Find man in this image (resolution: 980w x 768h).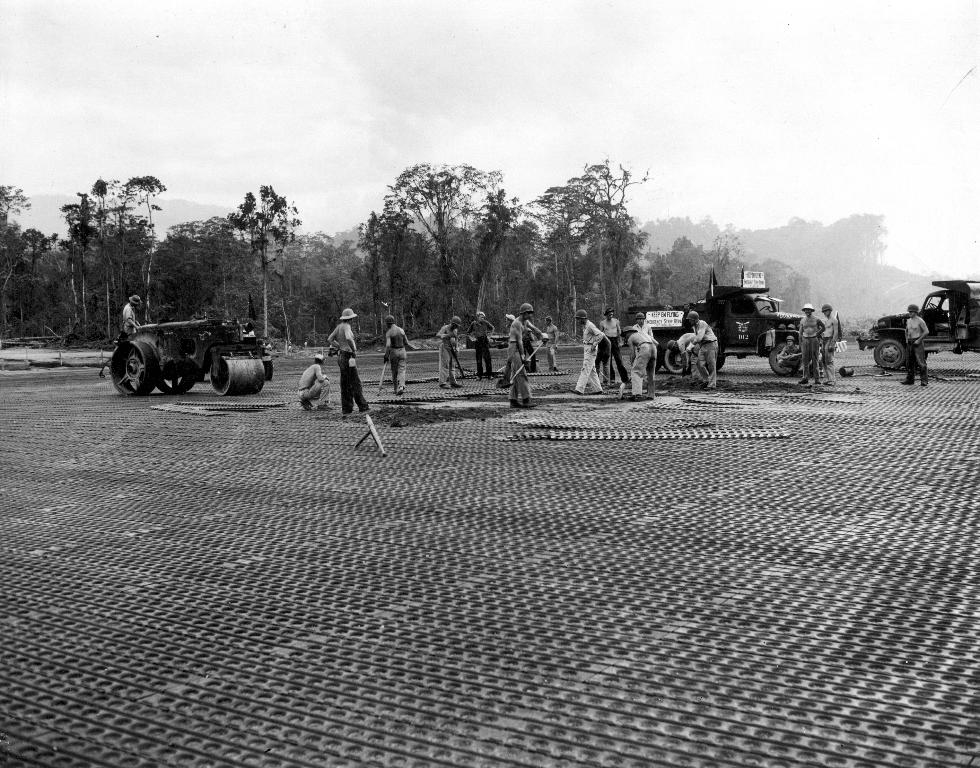
detection(821, 303, 839, 367).
